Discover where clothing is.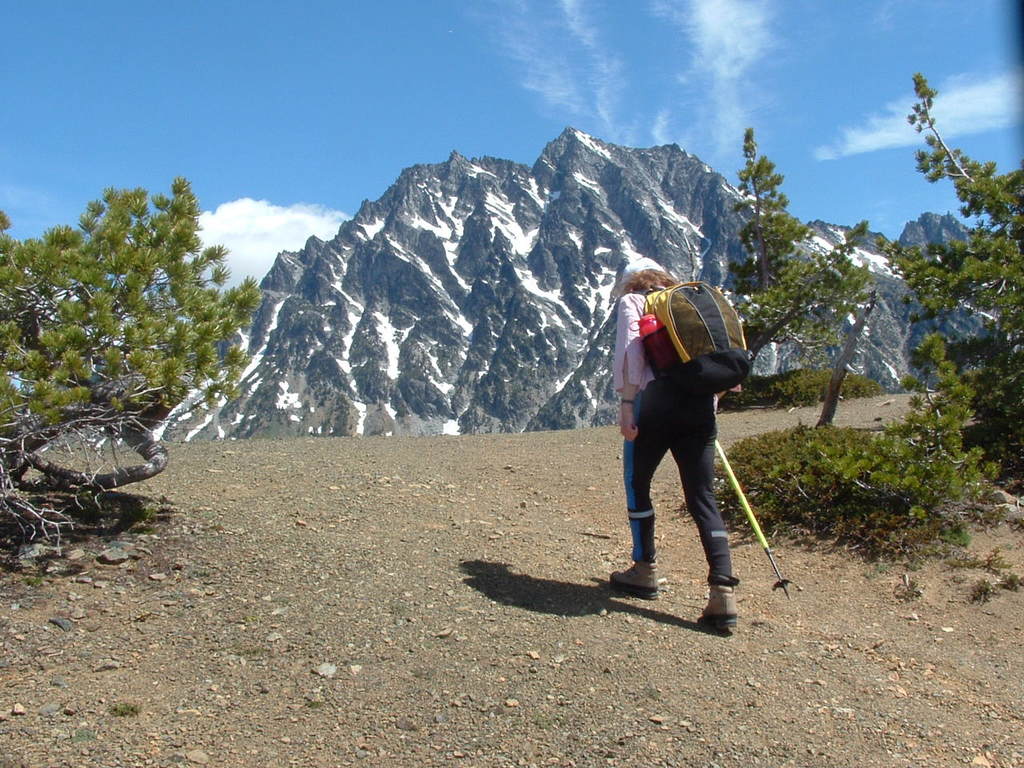
Discovered at l=606, t=296, r=730, b=590.
